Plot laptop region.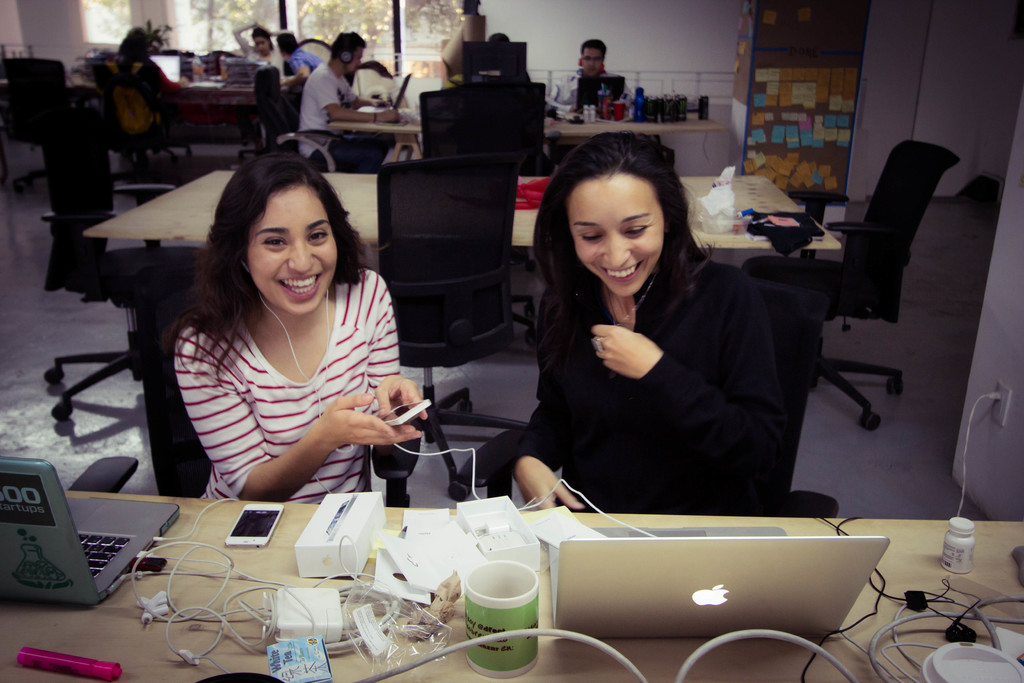
Plotted at box(12, 456, 161, 623).
